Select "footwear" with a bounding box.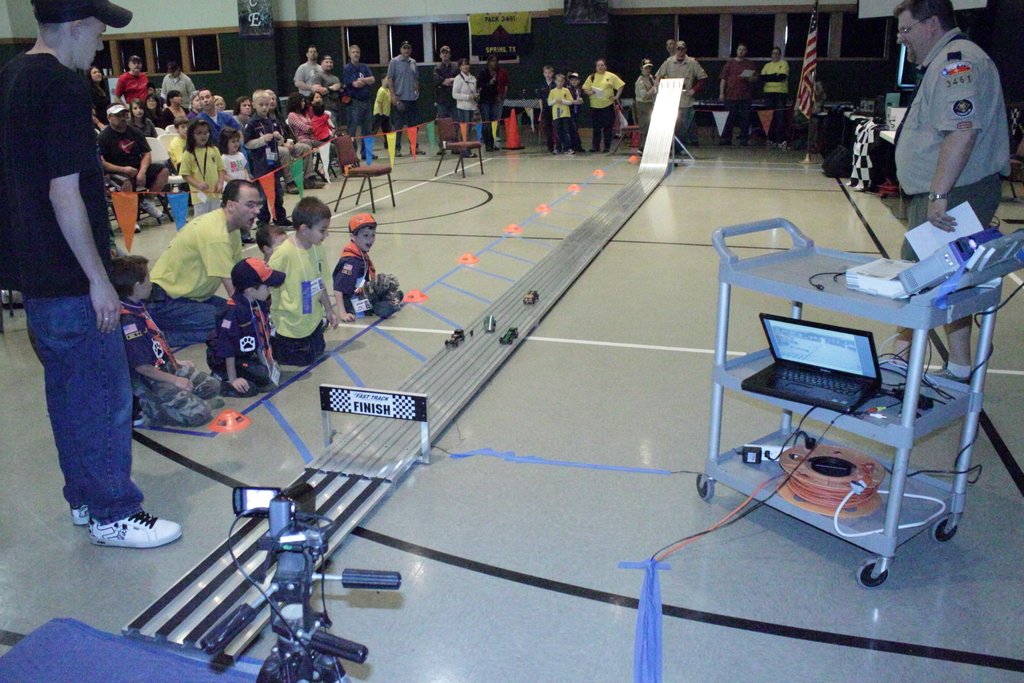
box(148, 199, 163, 217).
